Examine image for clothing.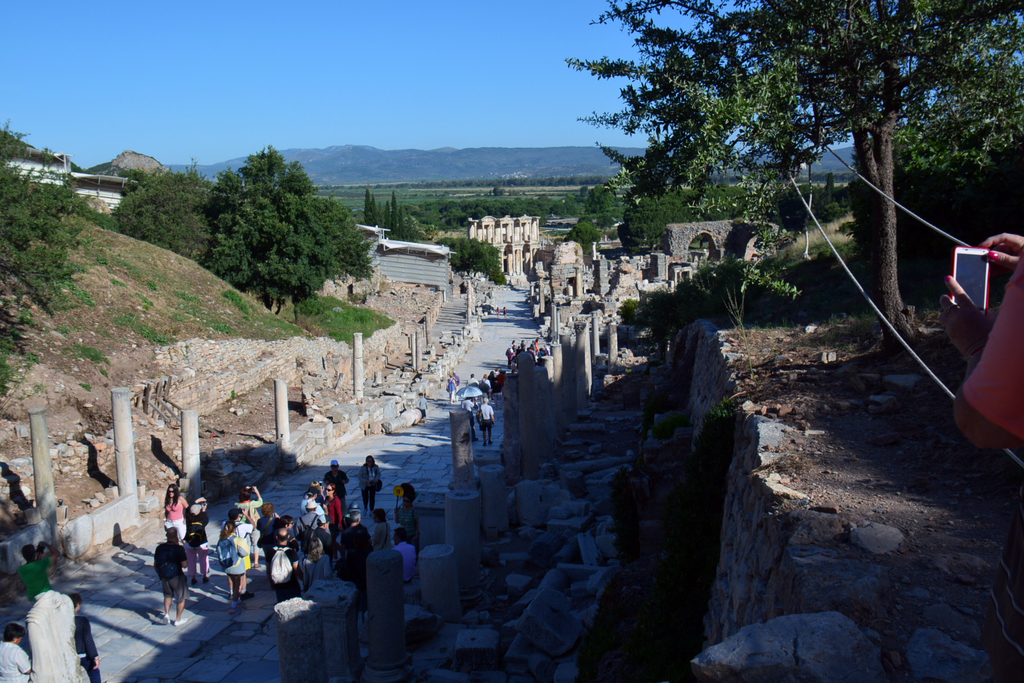
Examination result: <region>324, 499, 339, 529</region>.
